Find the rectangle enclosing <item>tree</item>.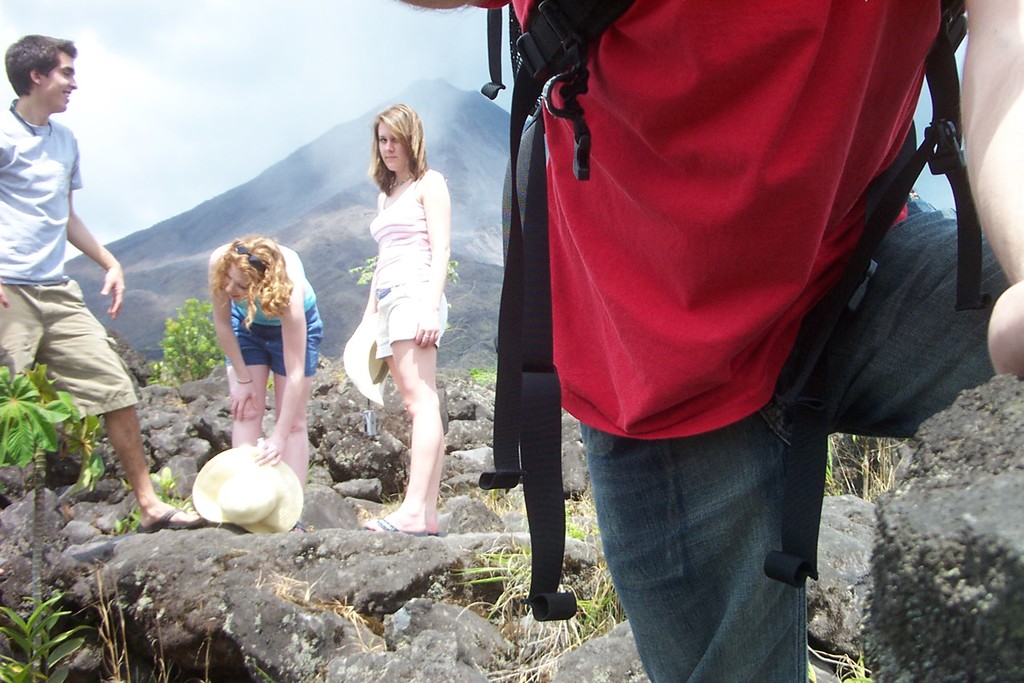
x1=0 y1=360 x2=111 y2=682.
